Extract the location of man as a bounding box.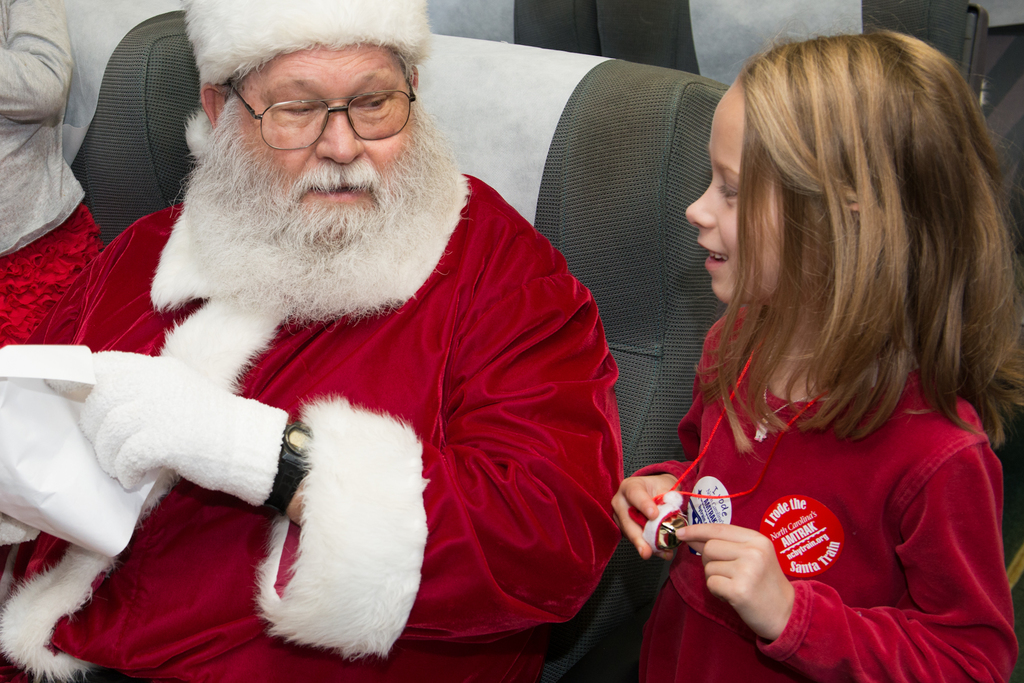
bbox=[0, 0, 624, 682].
